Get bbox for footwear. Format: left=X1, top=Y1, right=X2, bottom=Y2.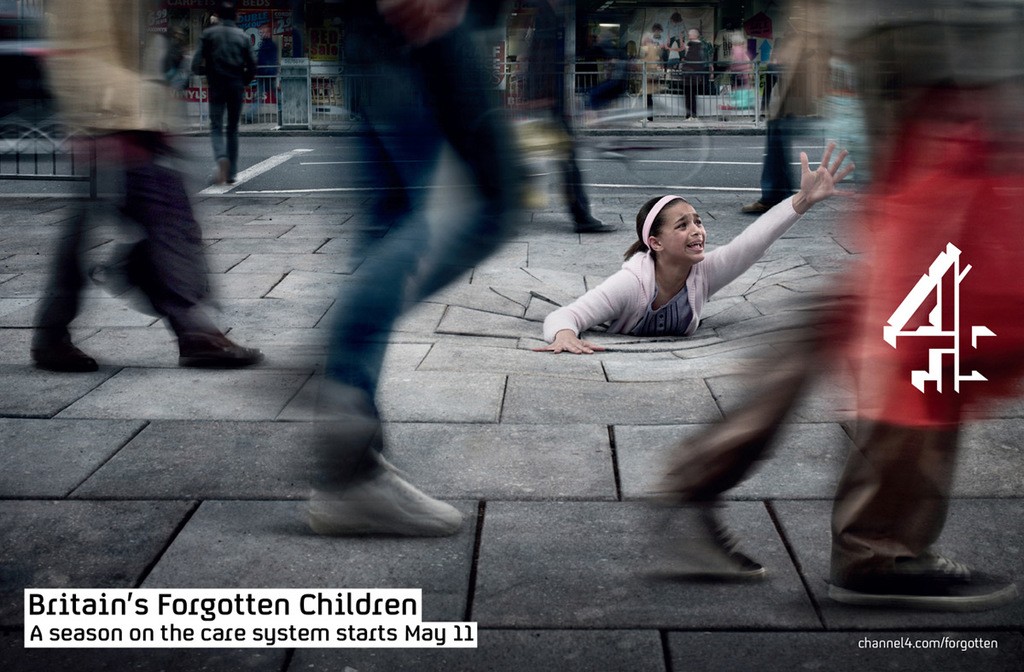
left=308, top=453, right=466, bottom=544.
